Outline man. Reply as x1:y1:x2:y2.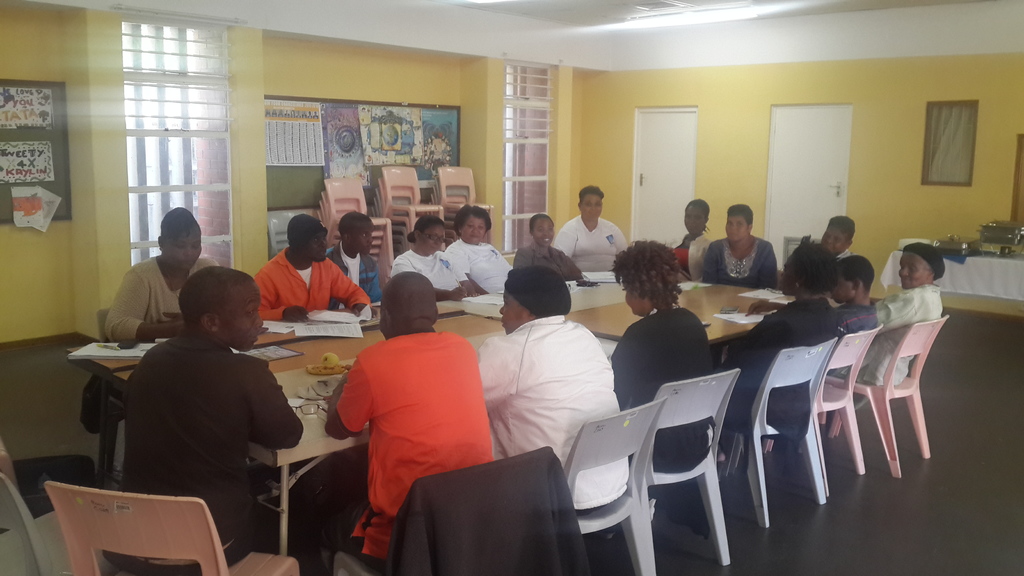
821:259:881:341.
